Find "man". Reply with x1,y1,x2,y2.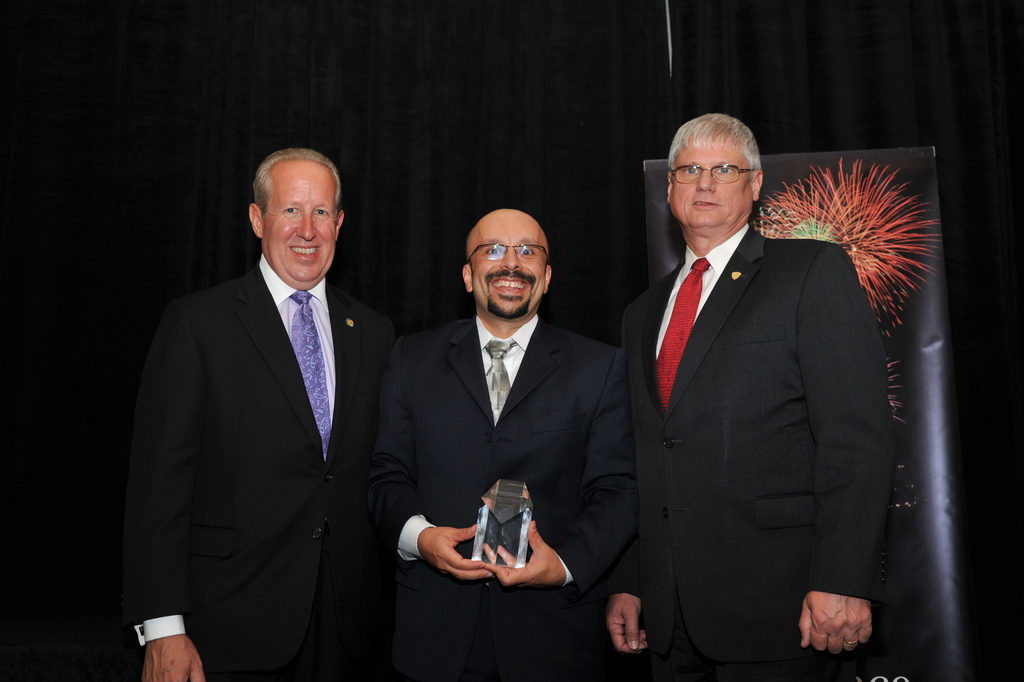
126,131,409,676.
